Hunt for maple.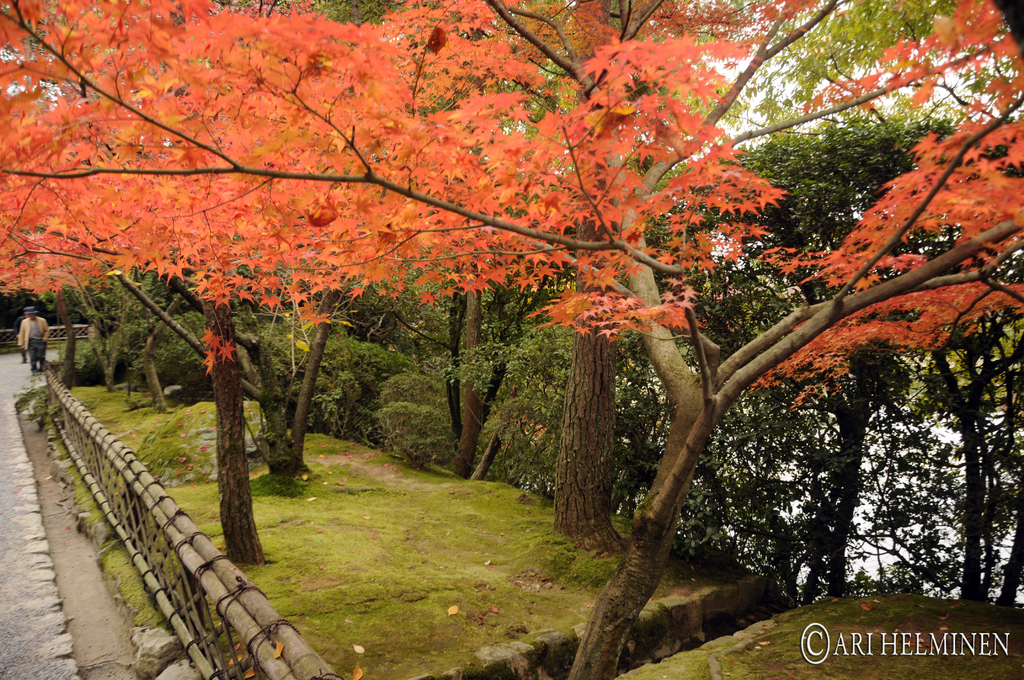
Hunted down at region(1, 5, 1023, 679).
